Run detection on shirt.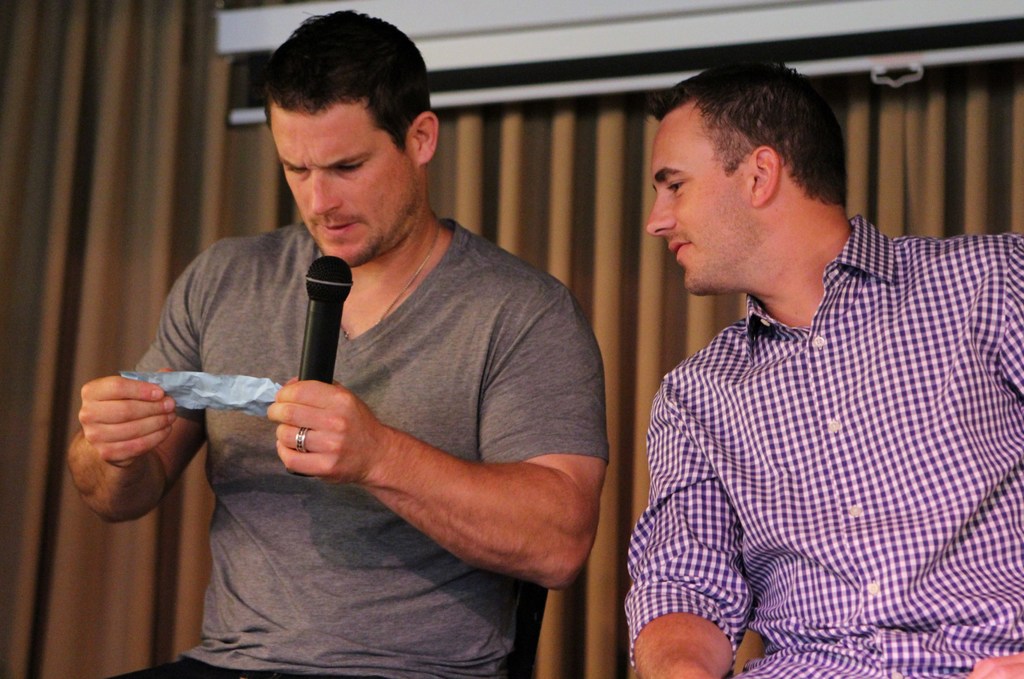
Result: <box>627,217,1021,676</box>.
